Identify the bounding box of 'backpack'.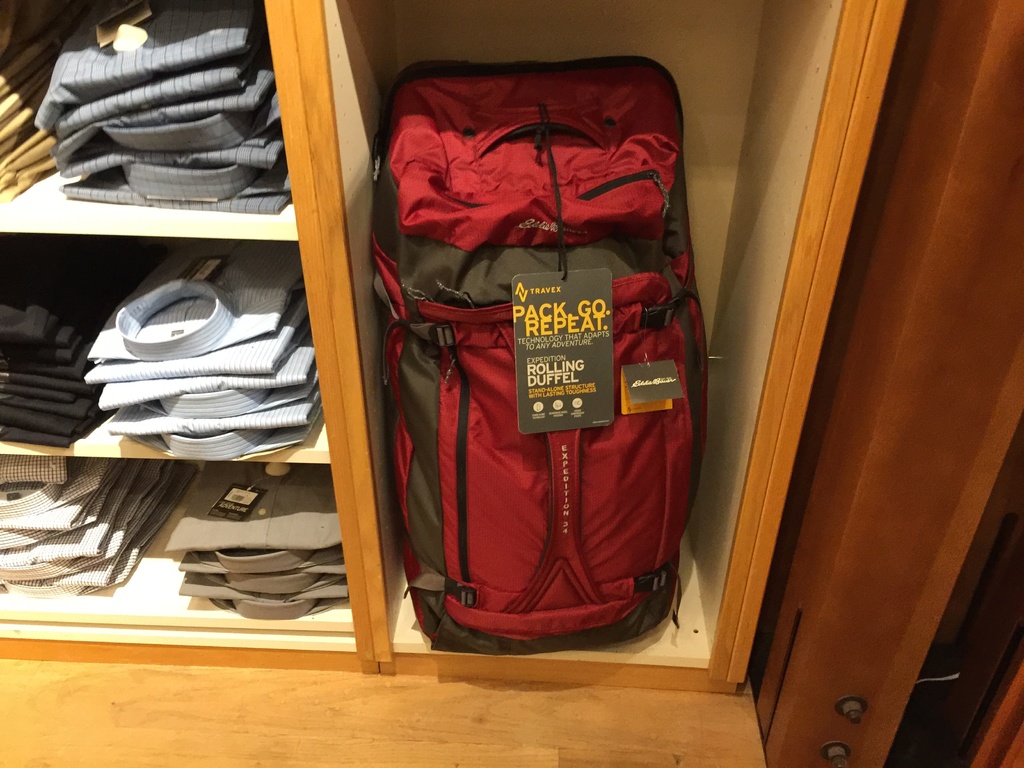
region(377, 56, 708, 659).
